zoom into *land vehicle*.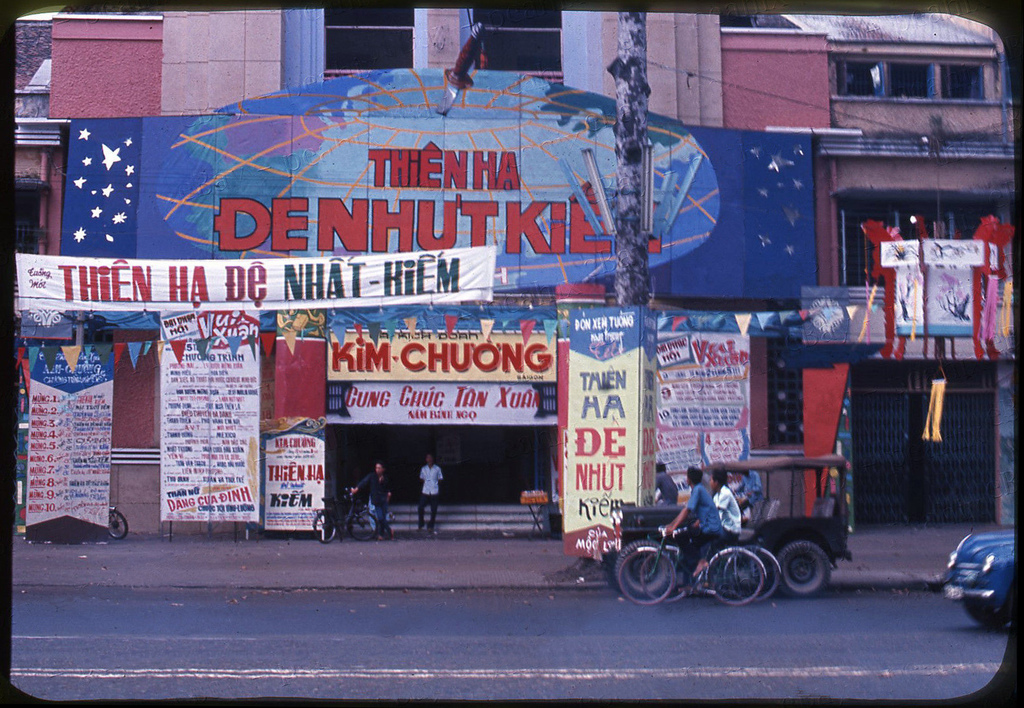
Zoom target: <region>943, 526, 1014, 634</region>.
